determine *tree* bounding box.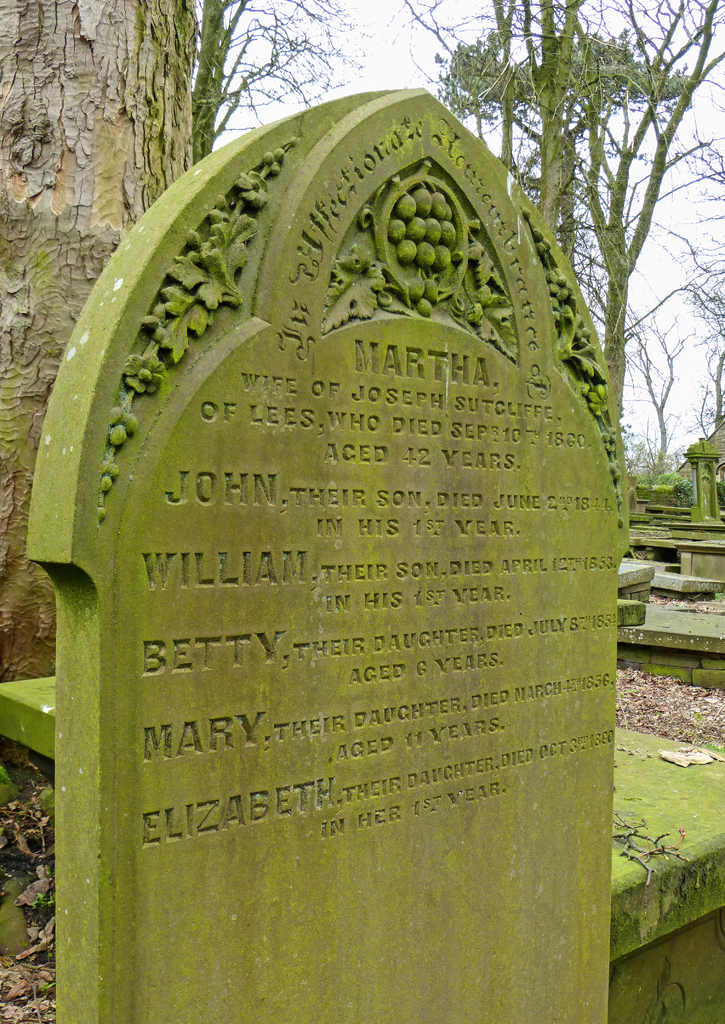
Determined: pyautogui.locateOnScreen(546, 12, 708, 591).
